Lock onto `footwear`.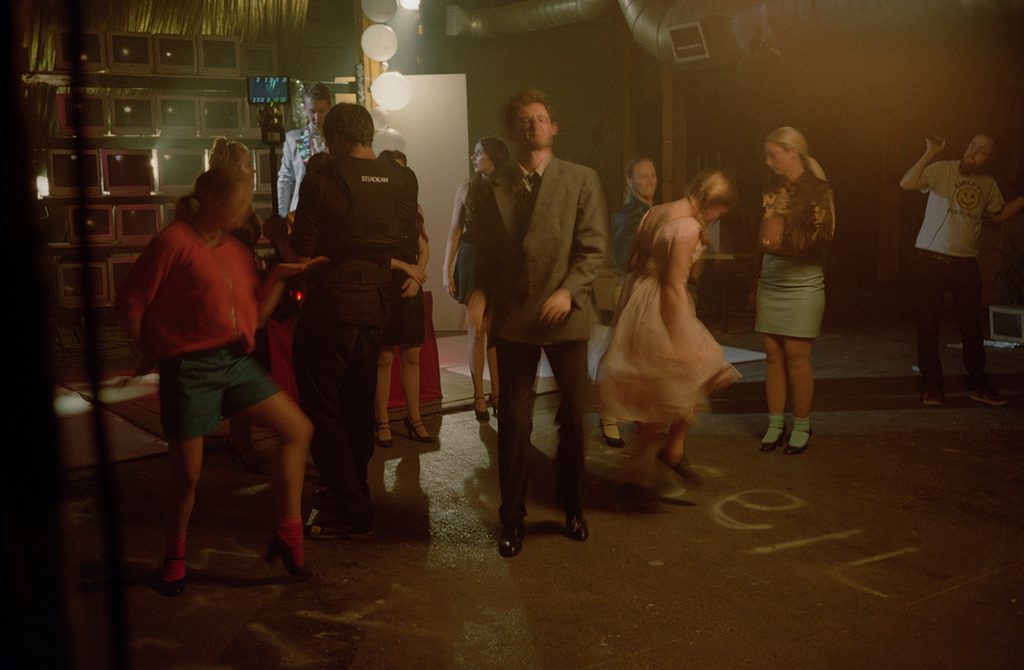
Locked: l=274, t=535, r=309, b=582.
